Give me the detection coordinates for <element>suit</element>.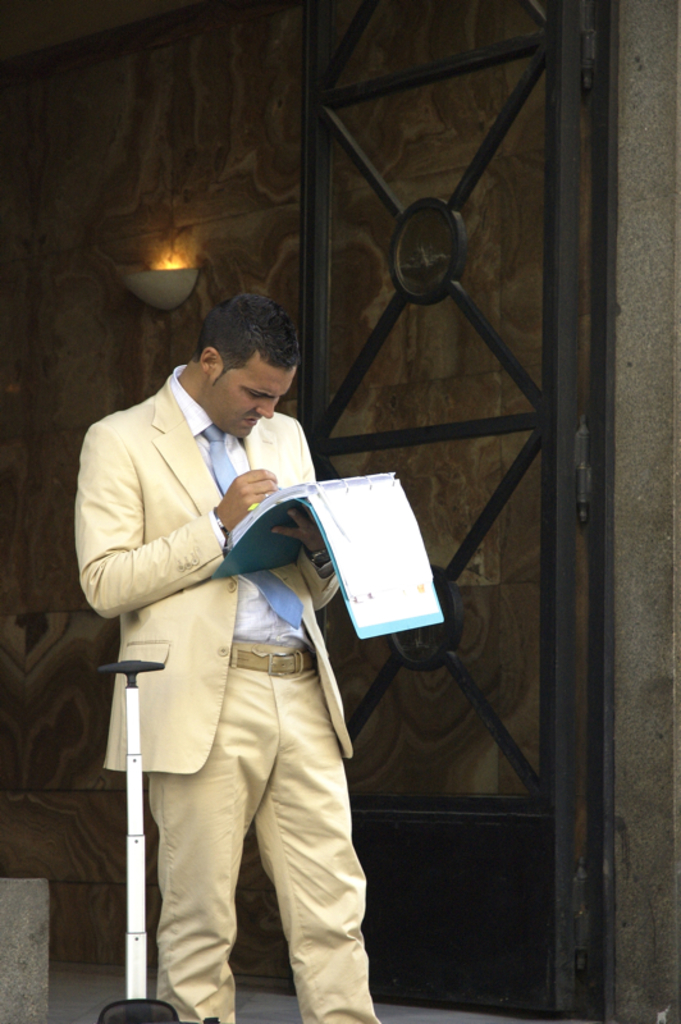
82, 342, 392, 998.
